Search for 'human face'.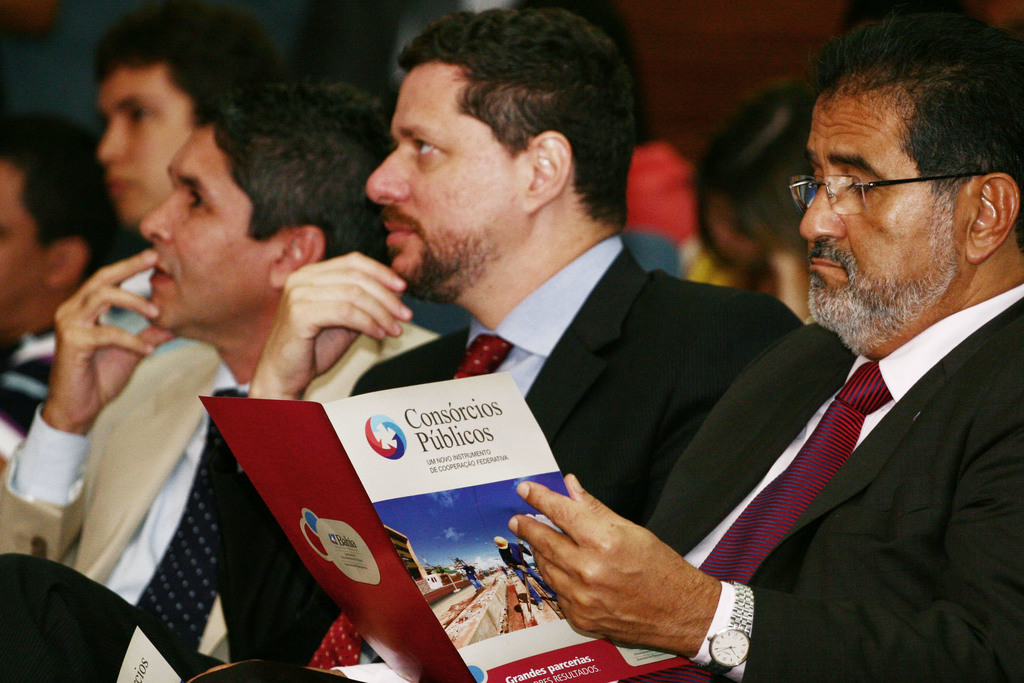
Found at pyautogui.locateOnScreen(95, 69, 191, 231).
